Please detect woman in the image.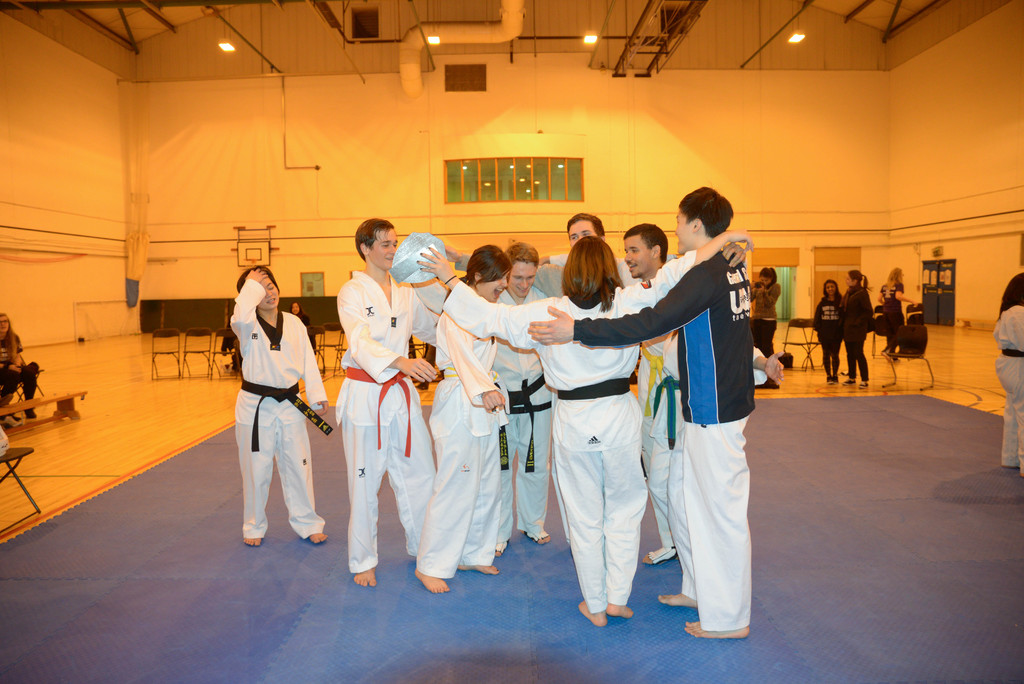
pyautogui.locateOnScreen(834, 266, 868, 386).
